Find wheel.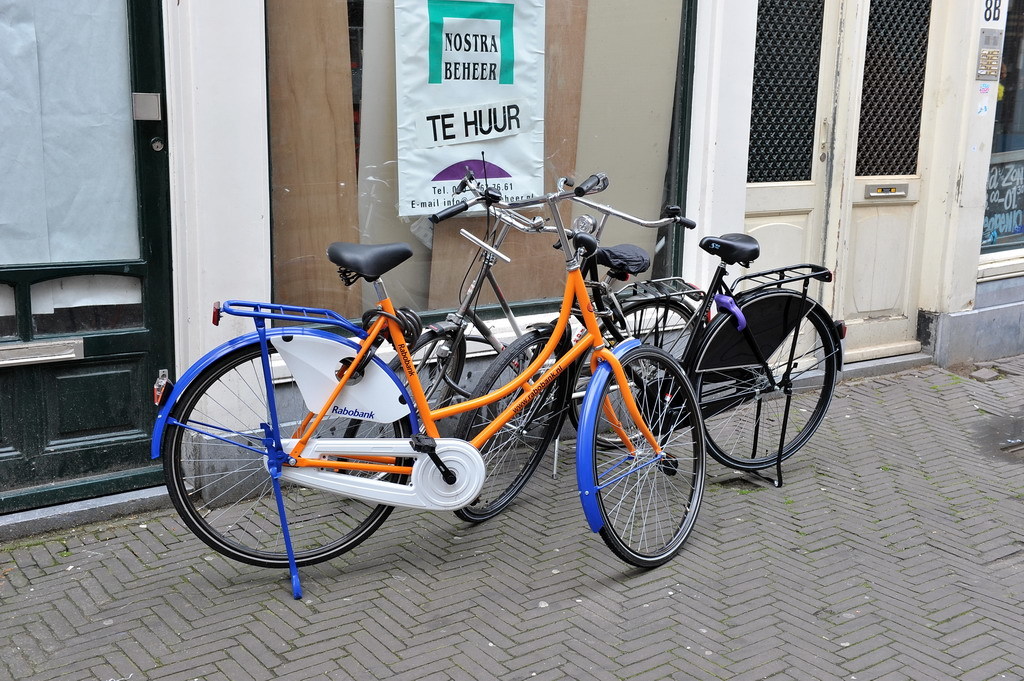
(452, 331, 569, 527).
